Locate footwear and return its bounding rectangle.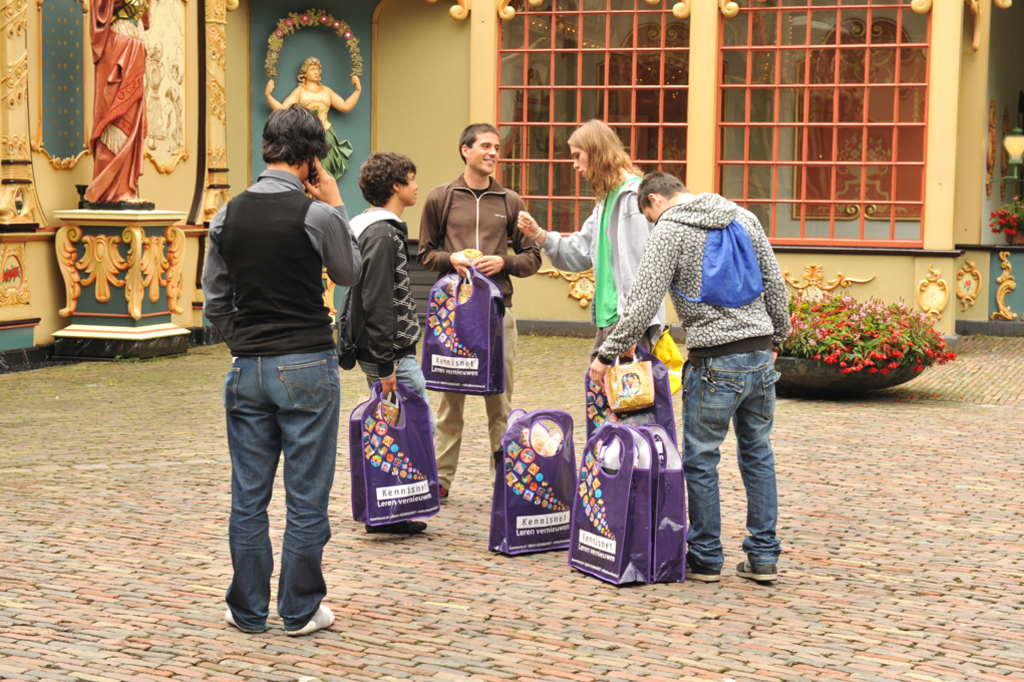
pyautogui.locateOnScreen(283, 597, 333, 639).
